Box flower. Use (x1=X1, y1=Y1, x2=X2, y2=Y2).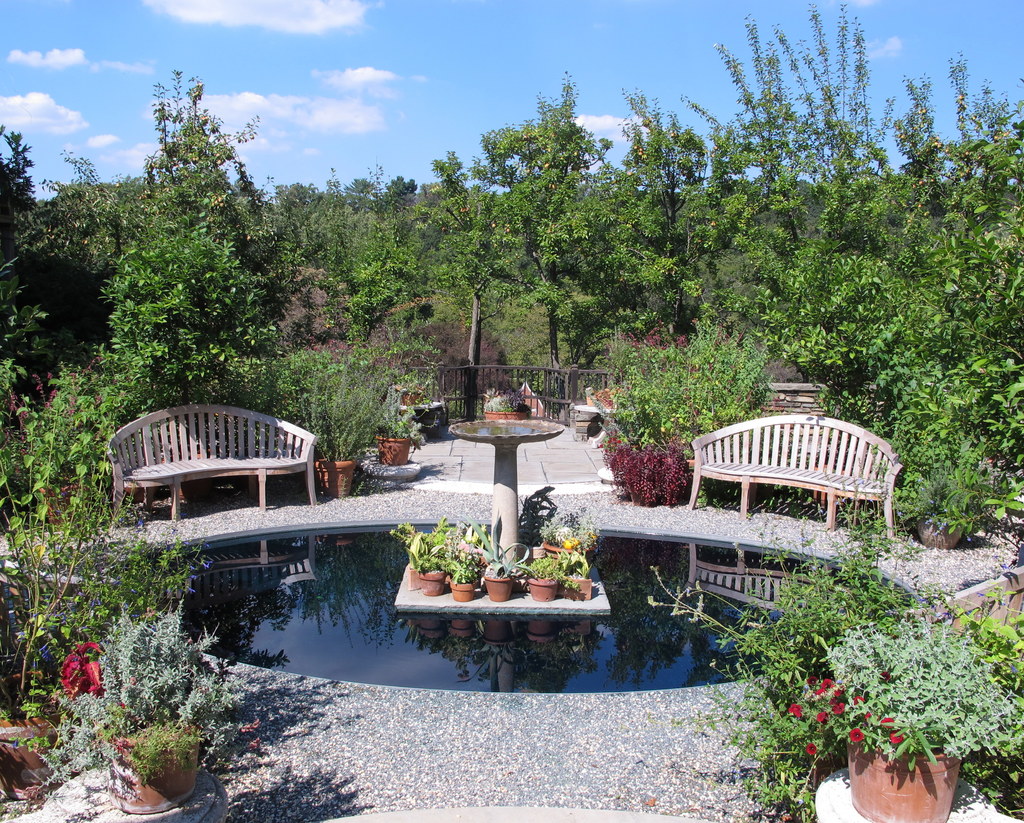
(x1=806, y1=742, x2=817, y2=755).
